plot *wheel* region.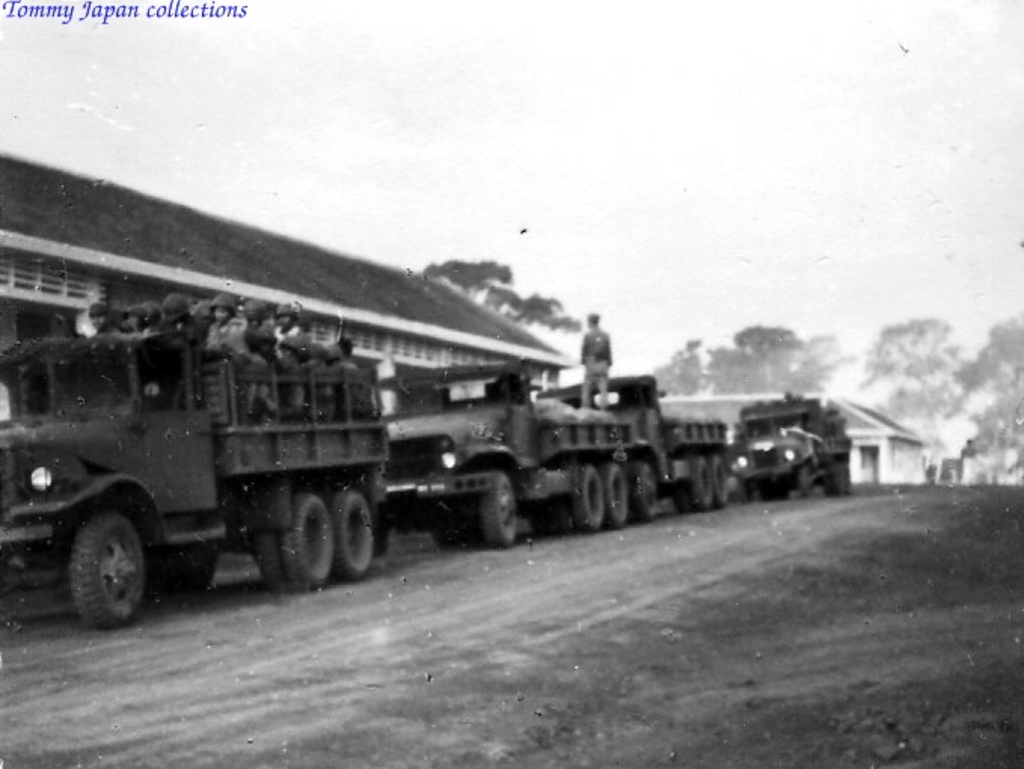
Plotted at bbox=[632, 463, 658, 523].
